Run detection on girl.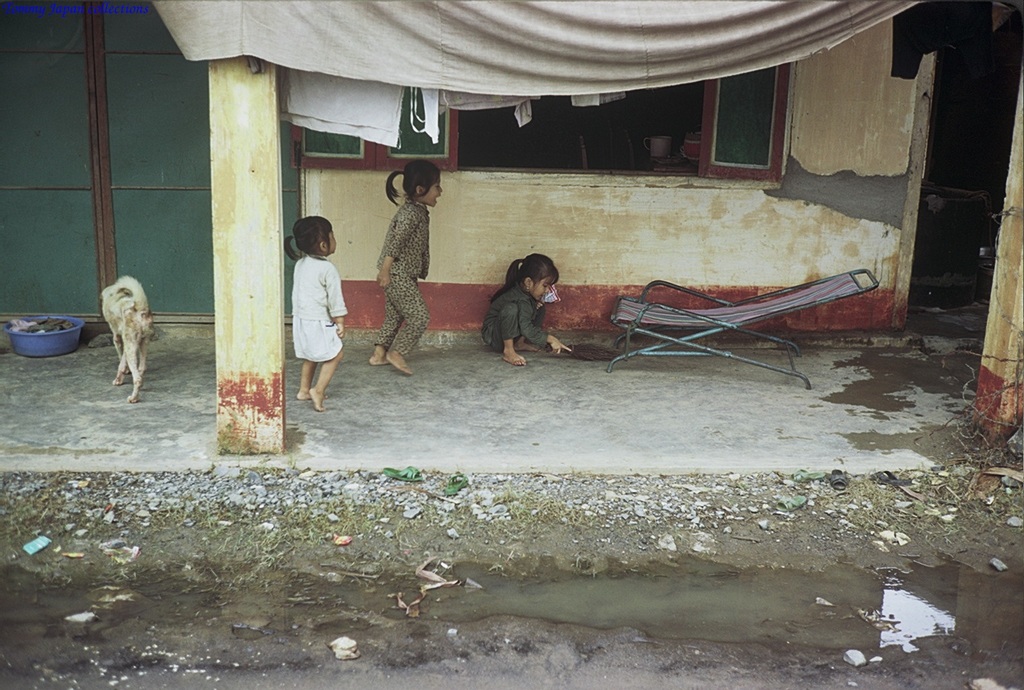
Result: box(480, 249, 571, 362).
